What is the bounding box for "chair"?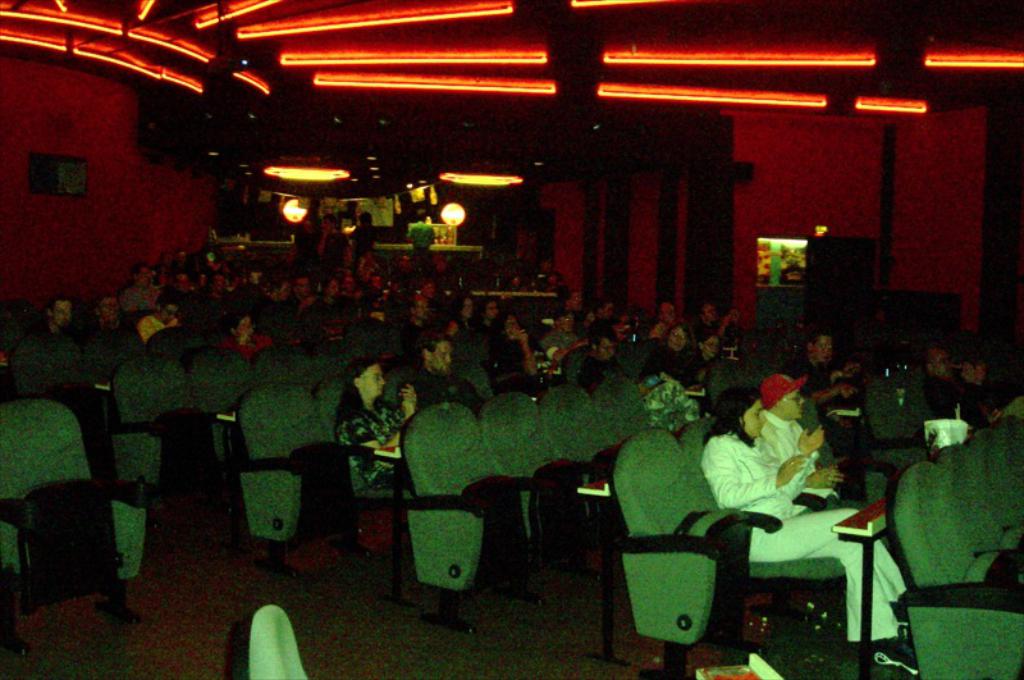
bbox=[998, 416, 1023, 479].
